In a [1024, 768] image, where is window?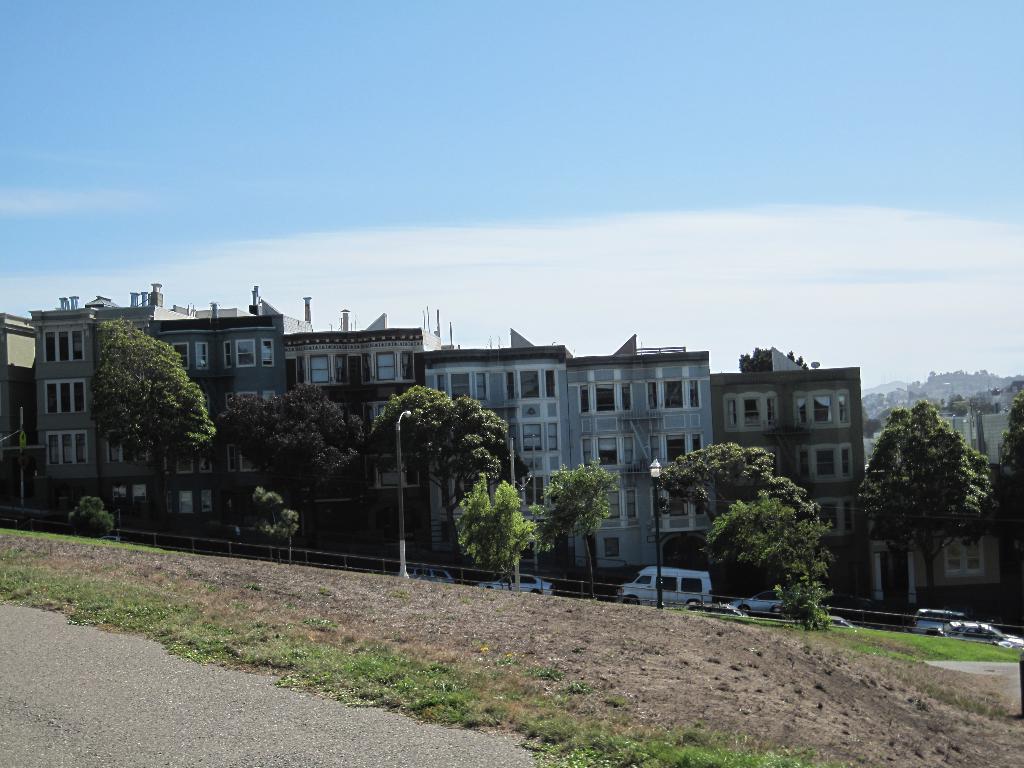
bbox(372, 455, 417, 484).
